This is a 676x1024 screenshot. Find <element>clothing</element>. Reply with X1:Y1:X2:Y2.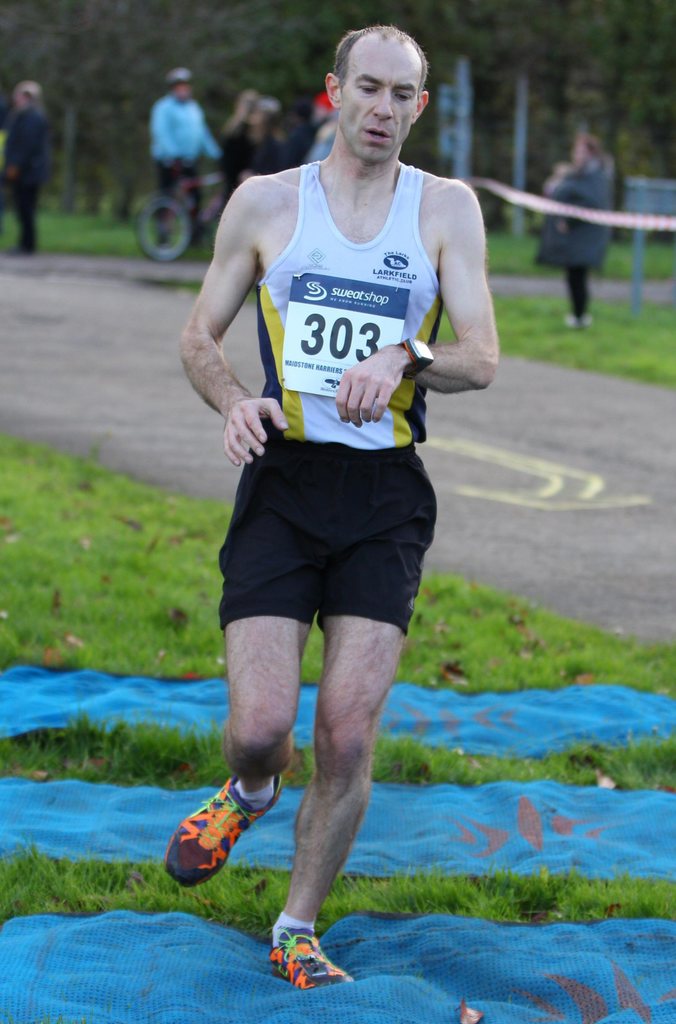
210:129:464:662.
